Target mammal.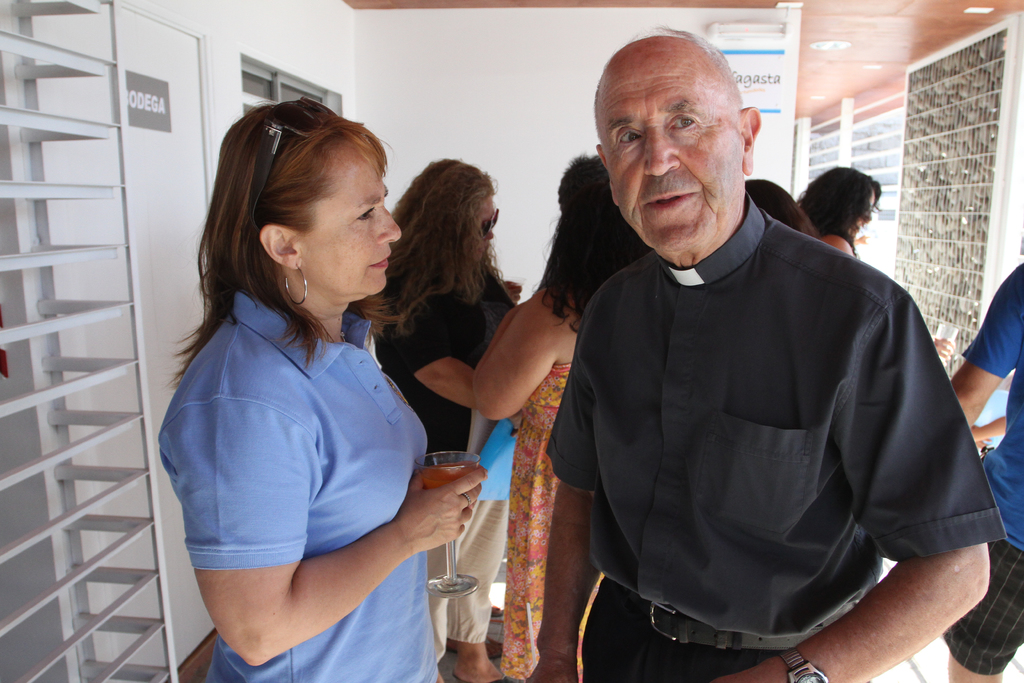
Target region: Rect(374, 156, 515, 682).
